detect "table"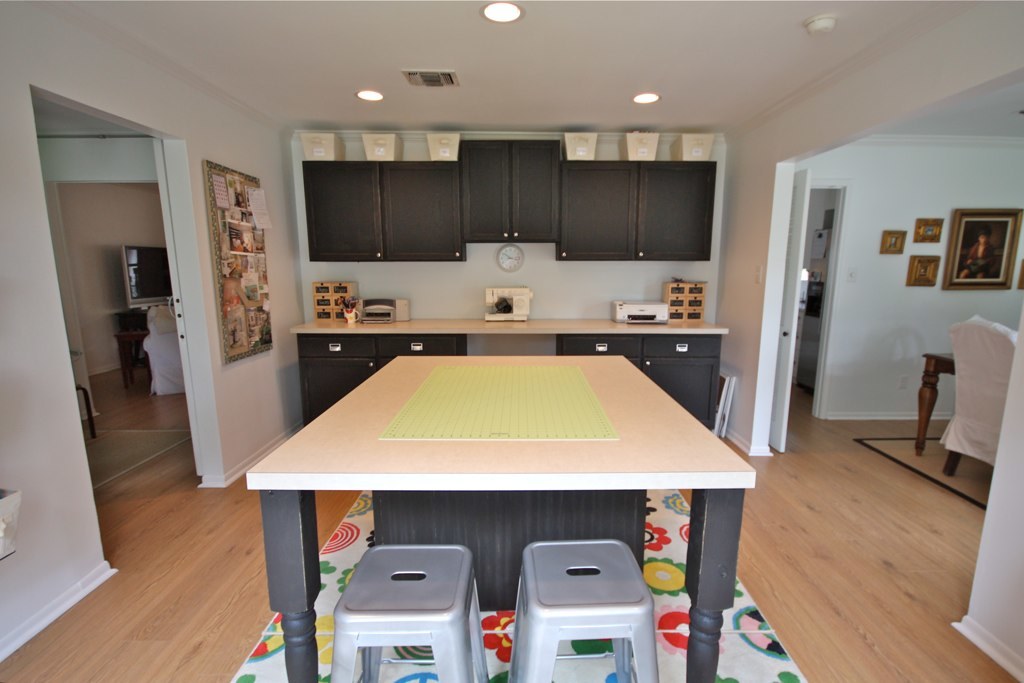
detection(255, 303, 755, 649)
